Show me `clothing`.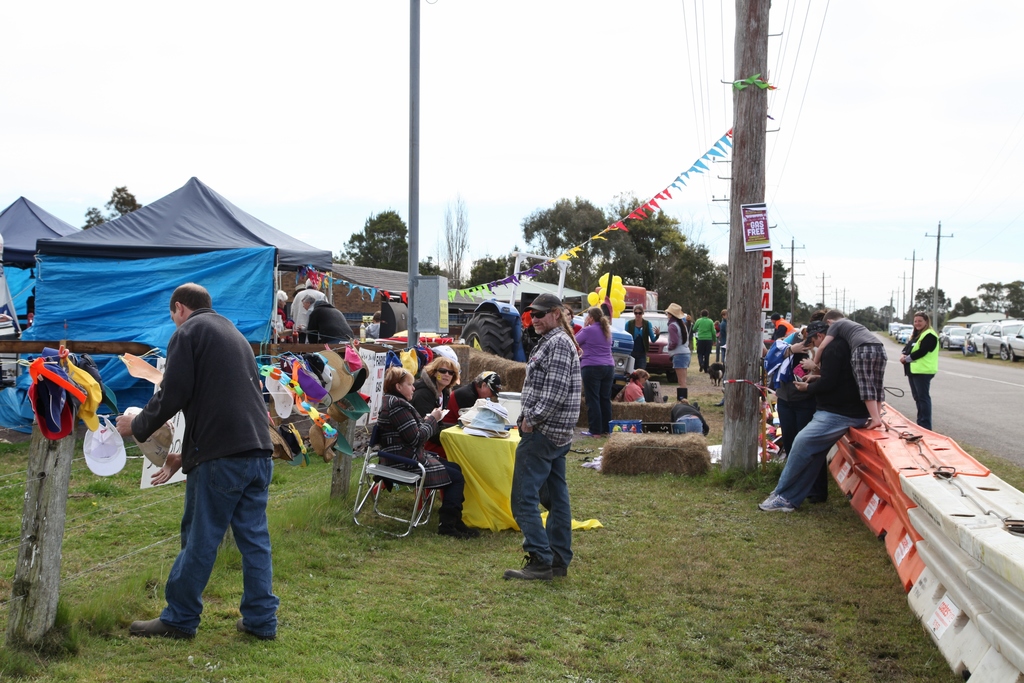
`clothing` is here: bbox=[694, 310, 716, 373].
